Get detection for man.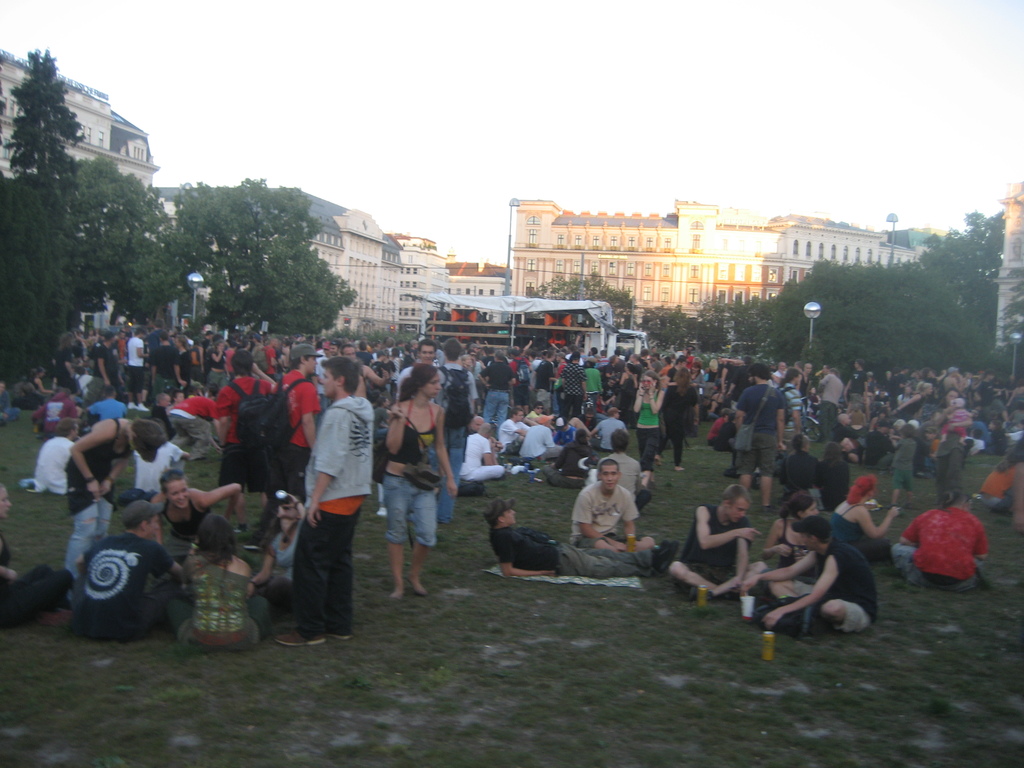
Detection: 598,428,655,507.
